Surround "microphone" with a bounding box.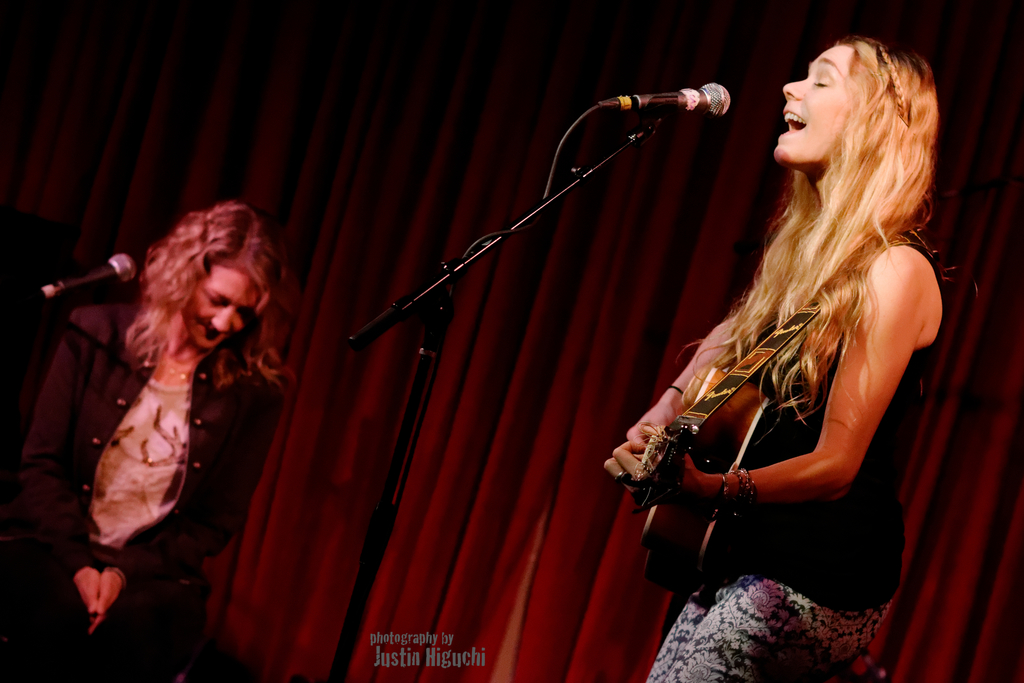
593/80/735/118.
